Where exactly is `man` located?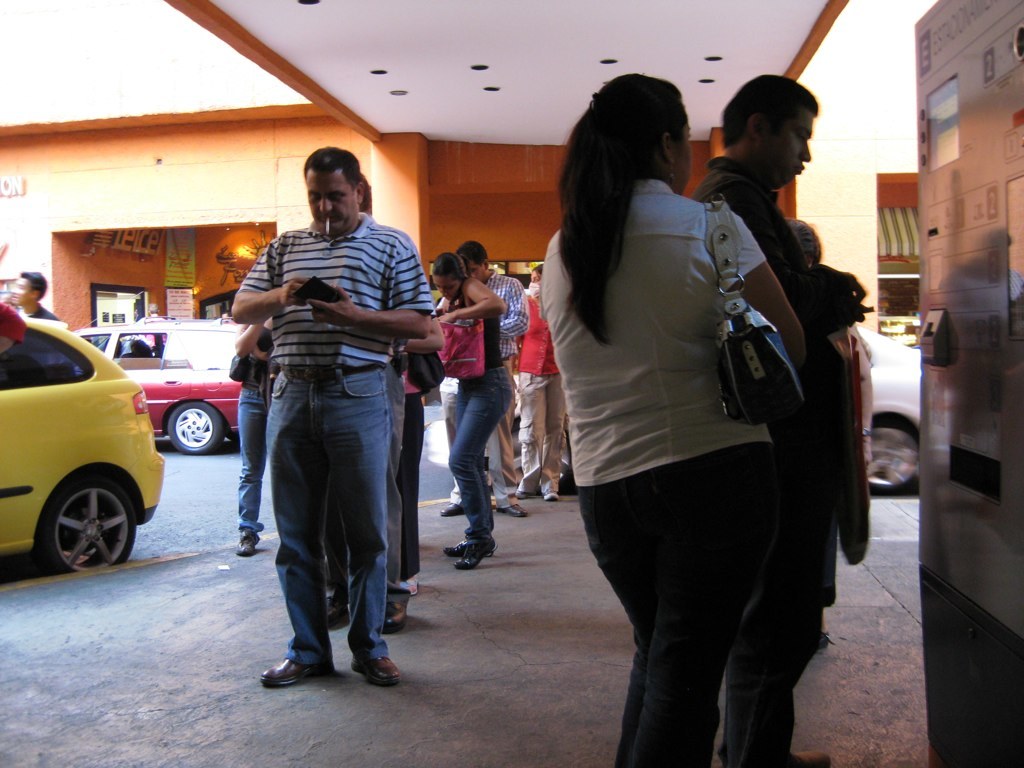
Its bounding box is x1=685 y1=80 x2=835 y2=402.
